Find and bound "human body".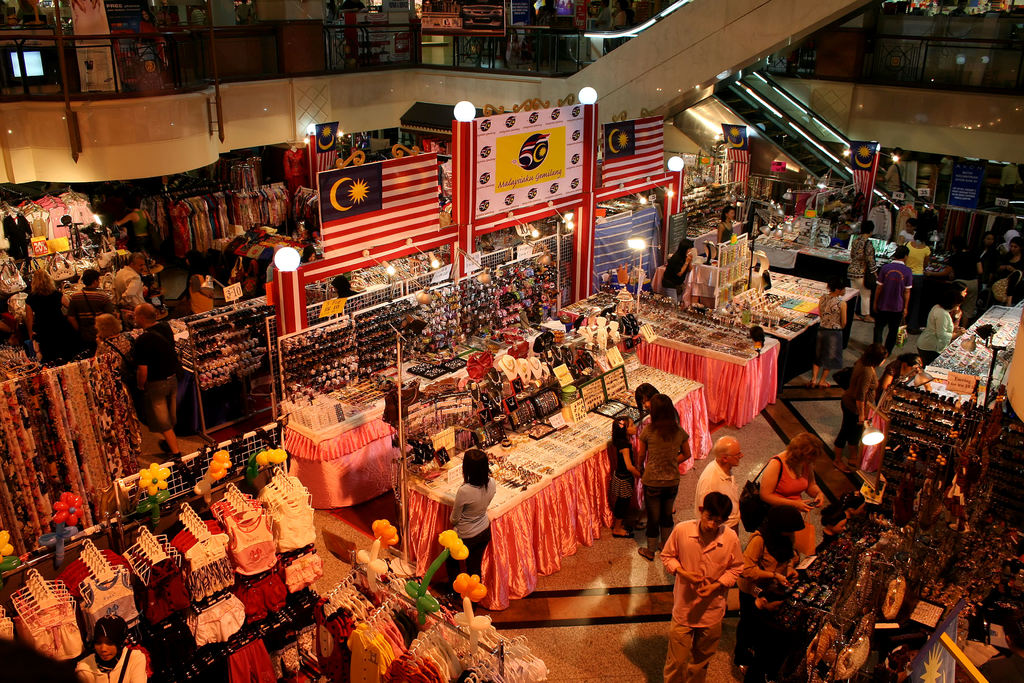
Bound: <bbox>133, 302, 188, 457</bbox>.
